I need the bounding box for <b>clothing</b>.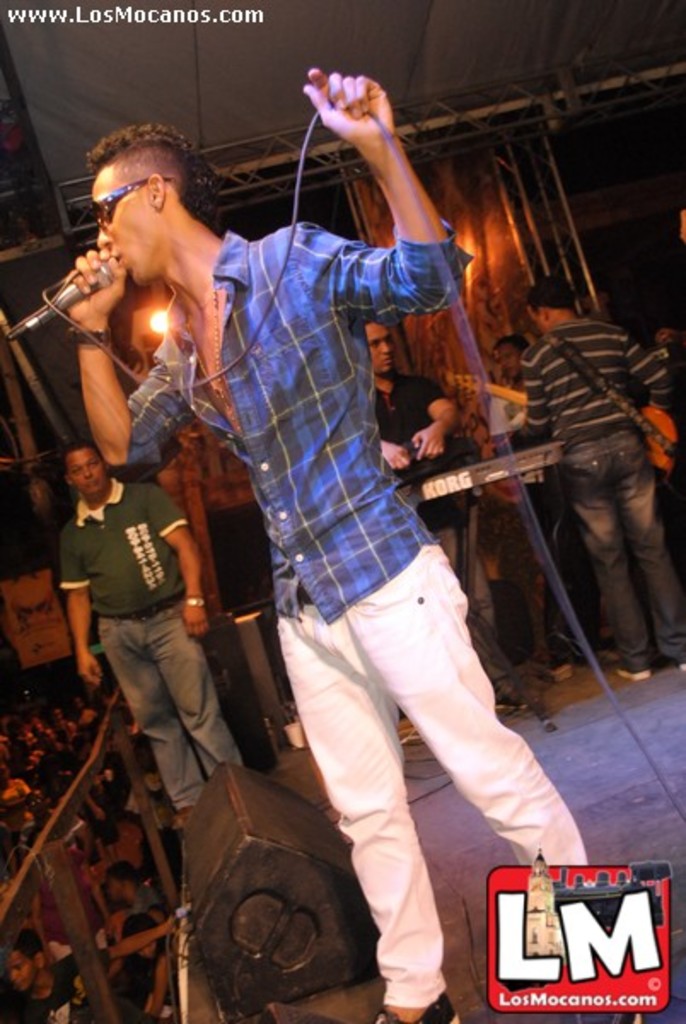
Here it is: select_region(497, 321, 684, 674).
